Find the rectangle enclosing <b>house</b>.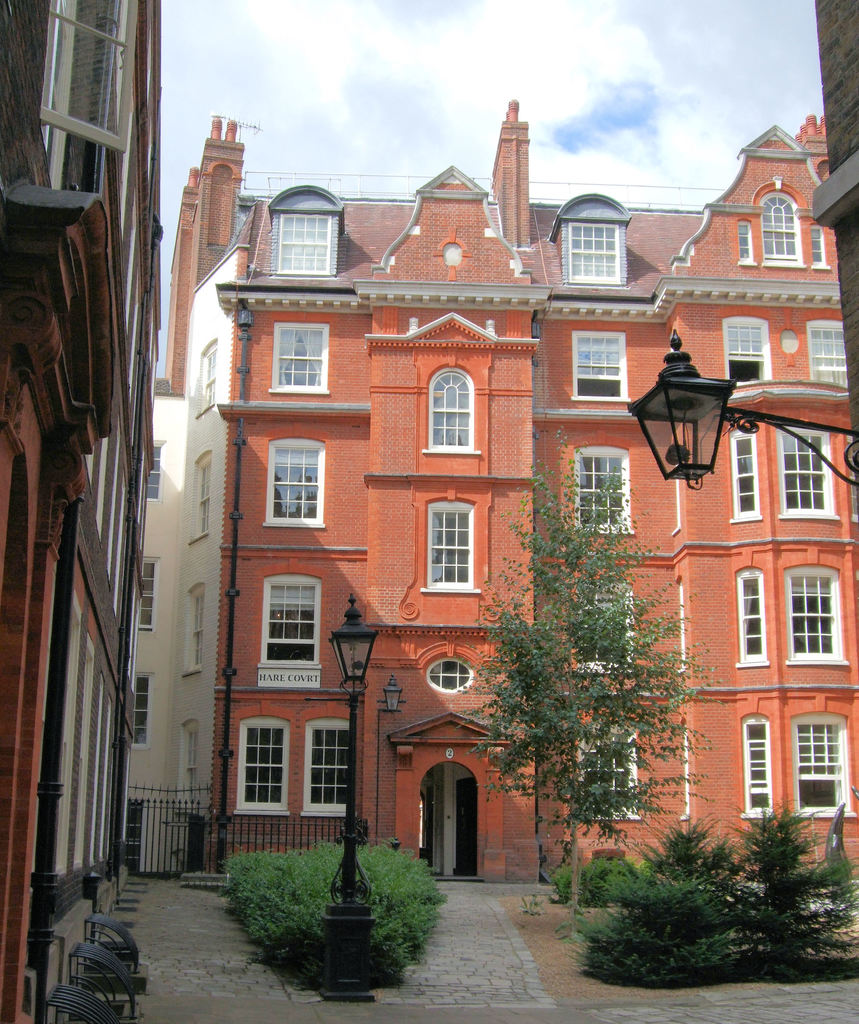
pyautogui.locateOnScreen(209, 97, 858, 893).
